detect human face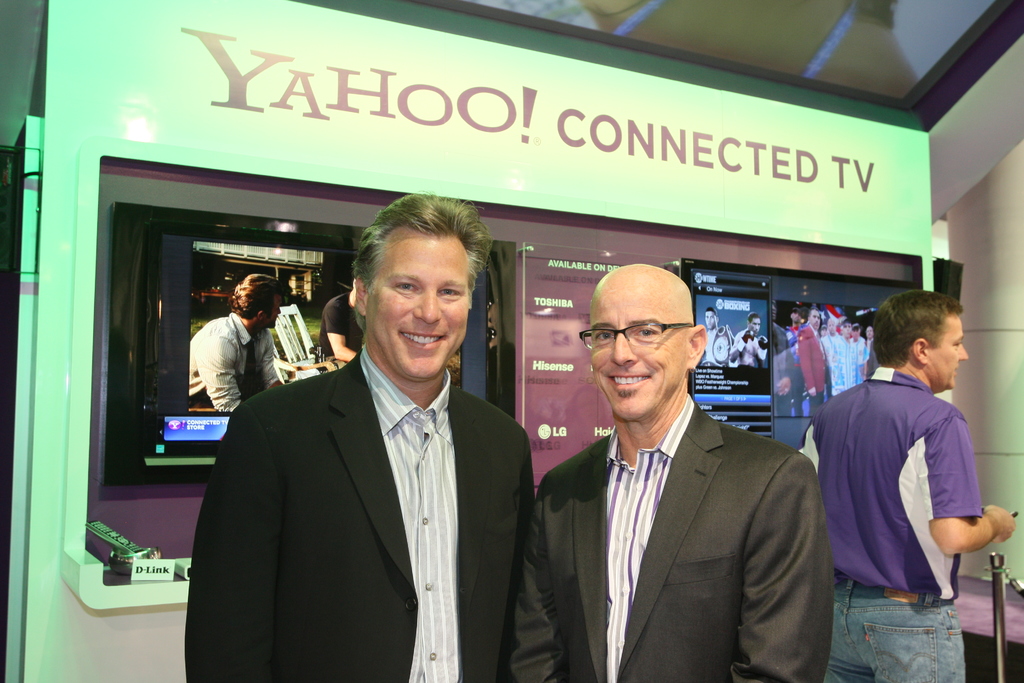
crop(772, 297, 783, 318)
